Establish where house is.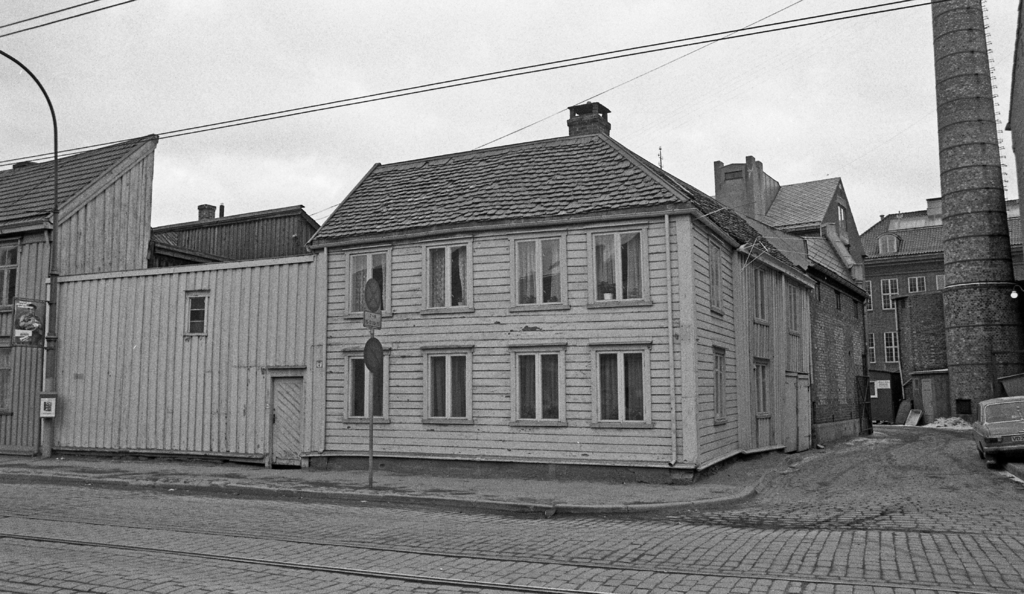
Established at [1005, 0, 1023, 189].
